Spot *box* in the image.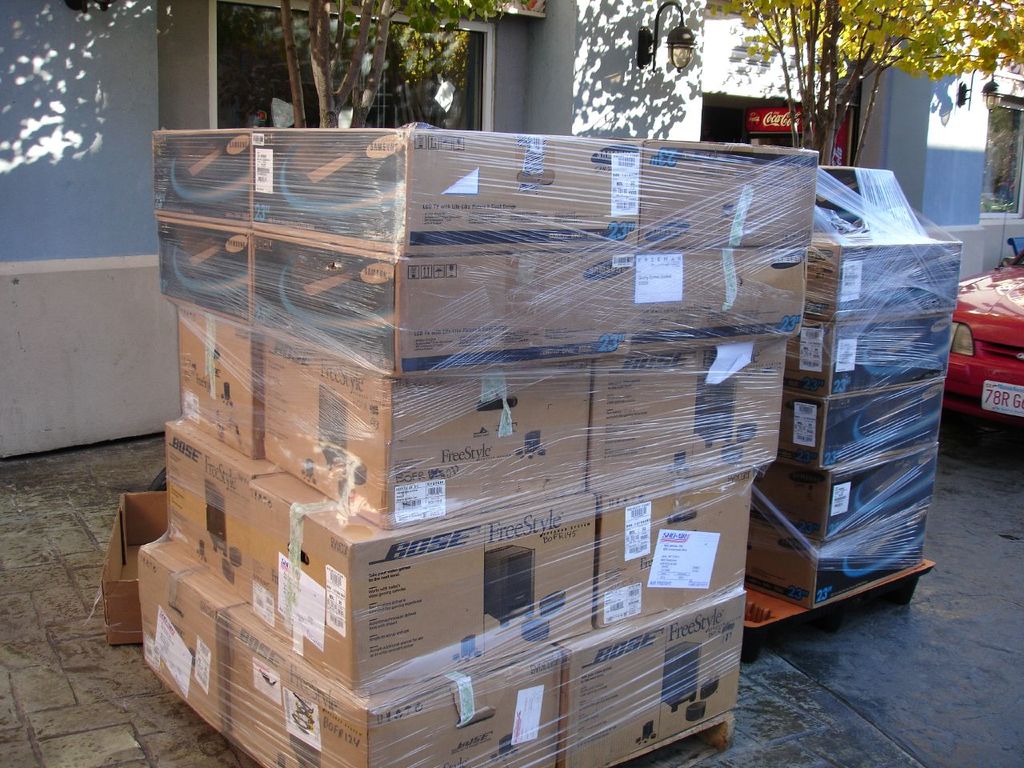
*box* found at (left=817, top=165, right=922, bottom=239).
